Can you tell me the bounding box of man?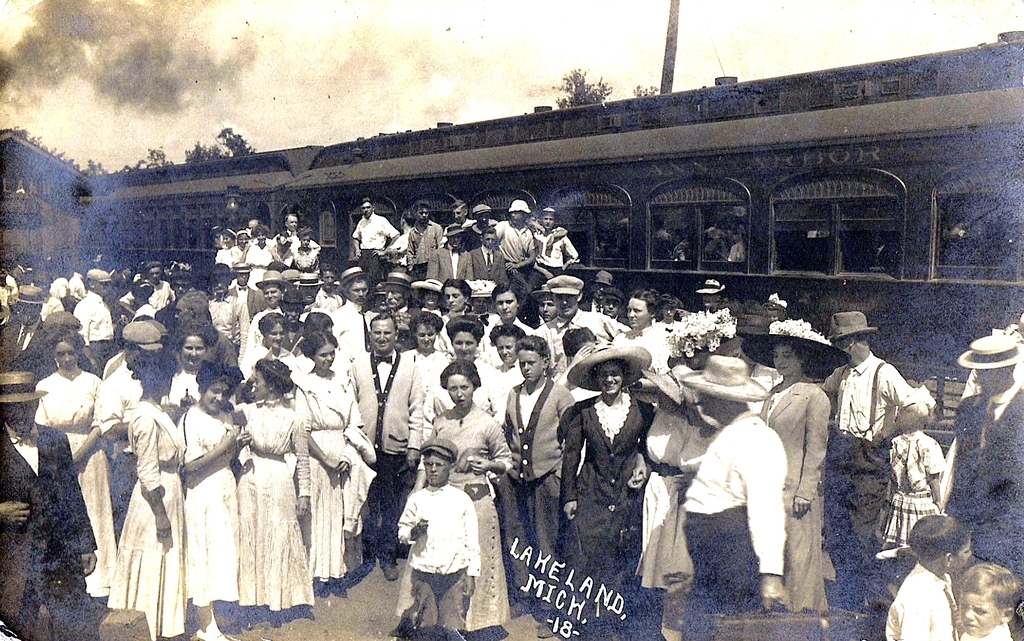
[left=213, top=275, right=248, bottom=350].
